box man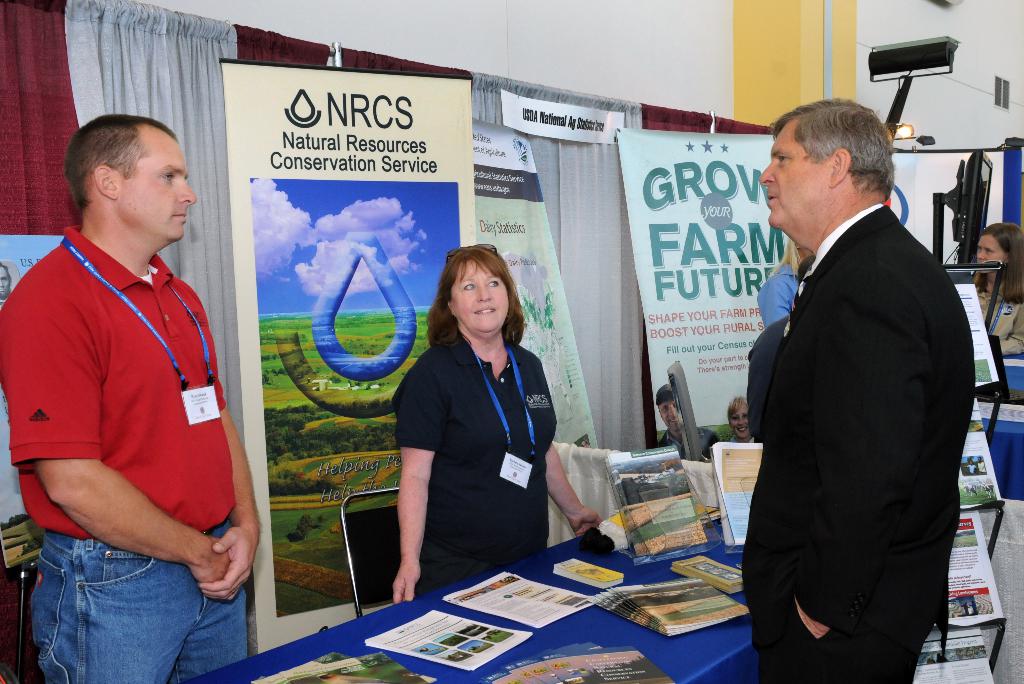
{"left": 0, "top": 113, "right": 260, "bottom": 683}
